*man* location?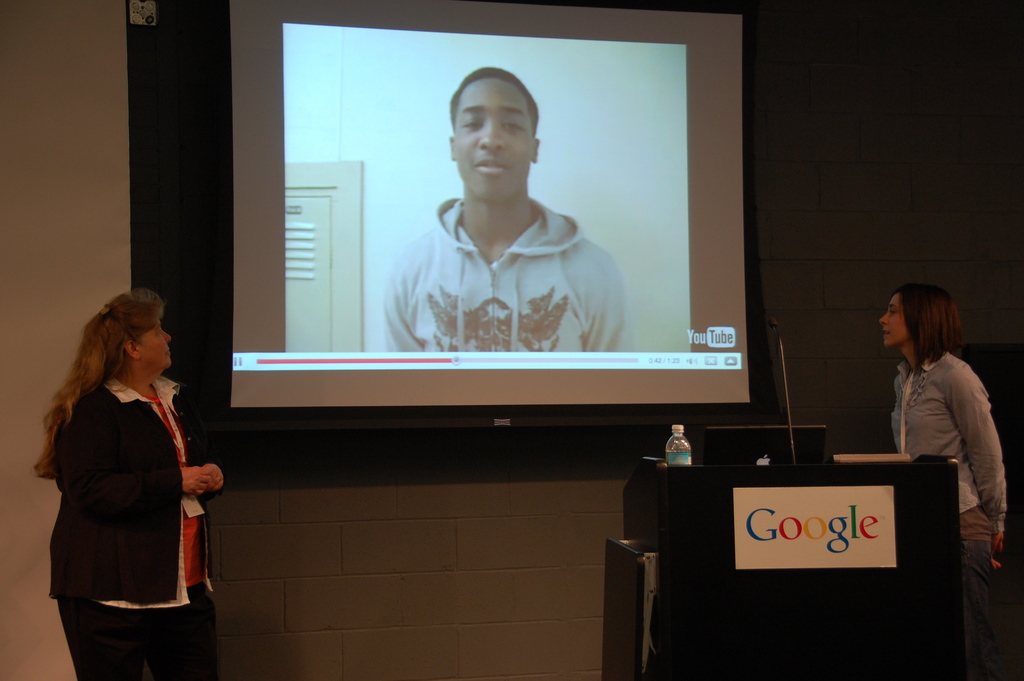
381,67,639,350
